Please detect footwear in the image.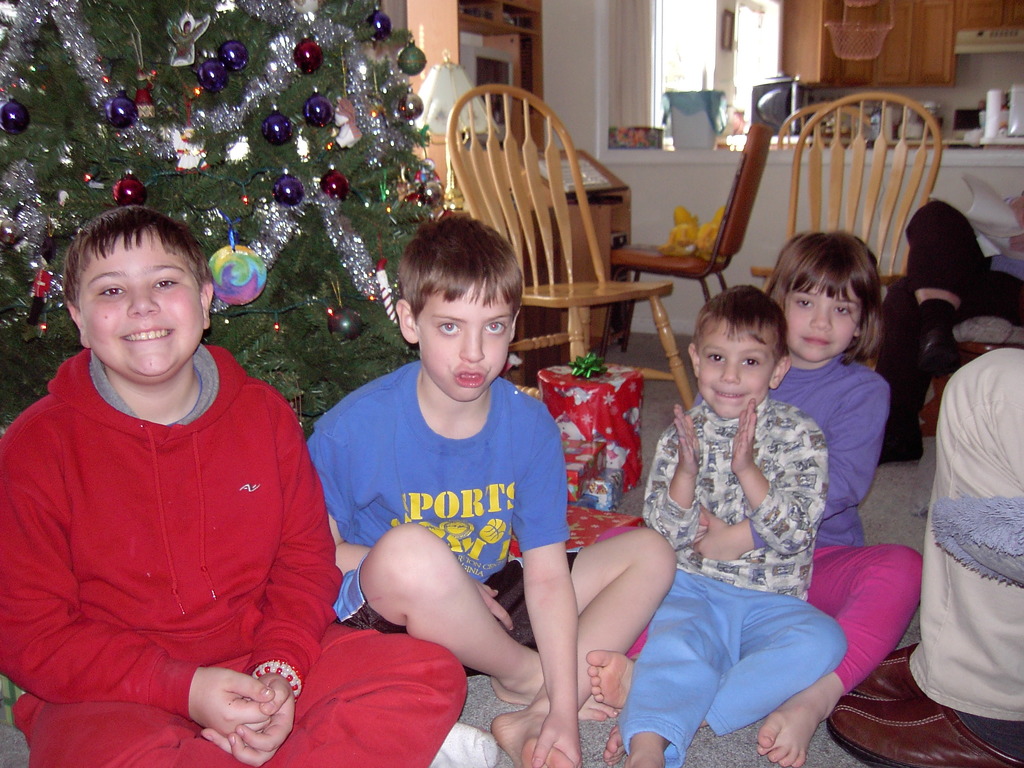
box=[854, 643, 913, 694].
